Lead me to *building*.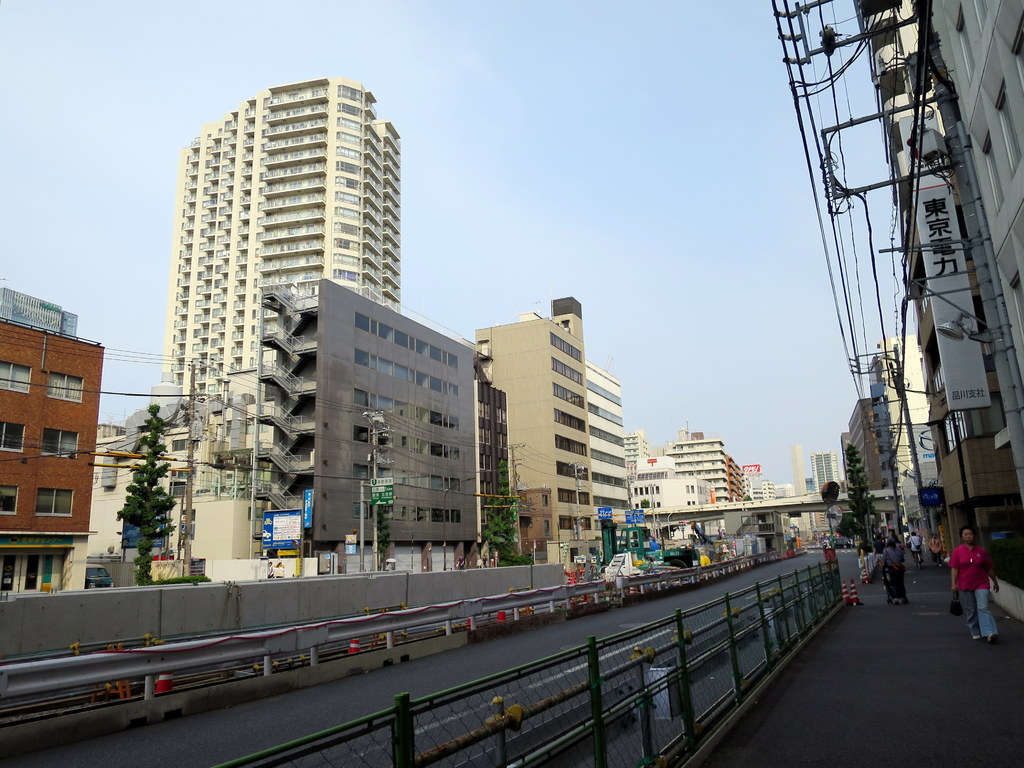
Lead to detection(478, 296, 593, 560).
